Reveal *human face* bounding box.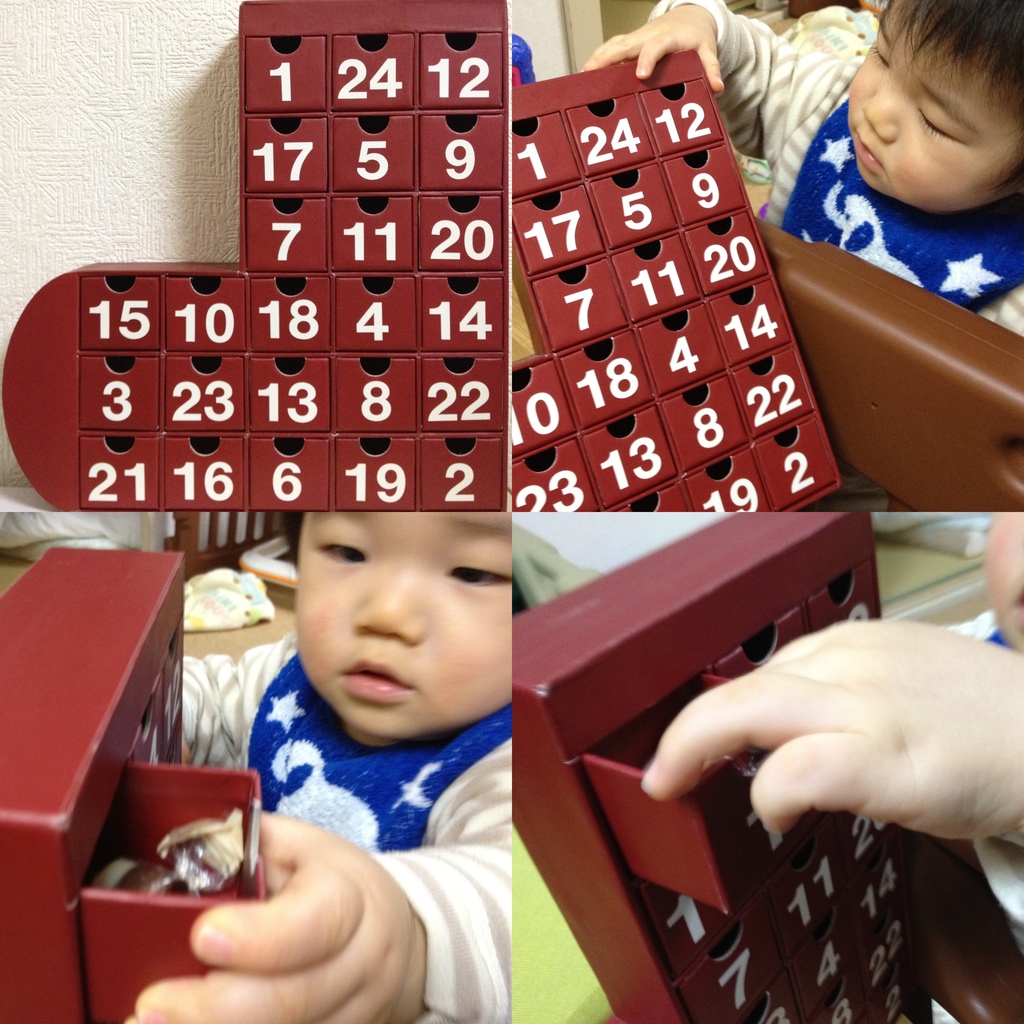
Revealed: (294,510,511,746).
